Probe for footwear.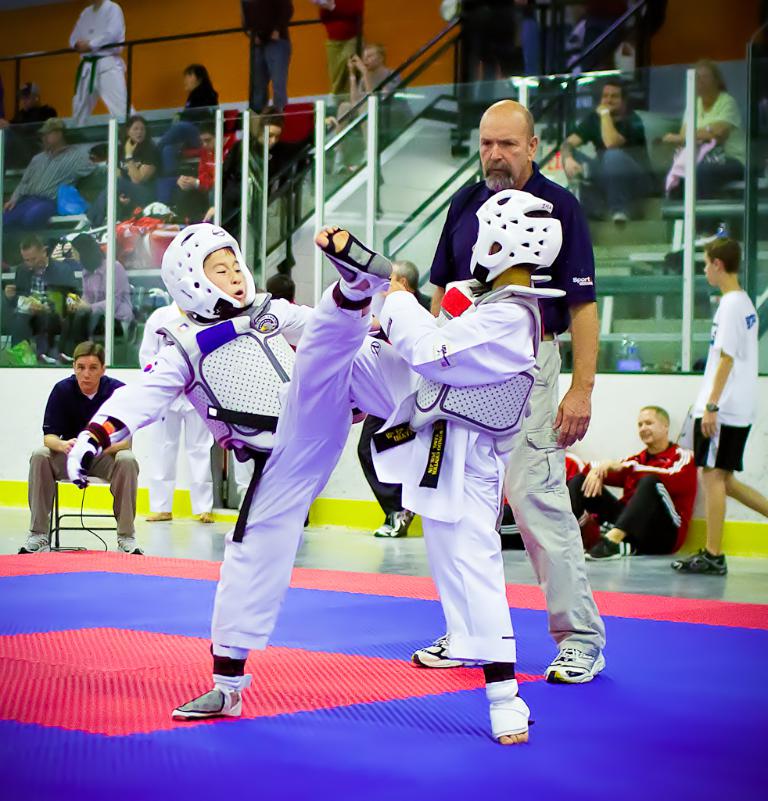
Probe result: crop(673, 548, 730, 575).
